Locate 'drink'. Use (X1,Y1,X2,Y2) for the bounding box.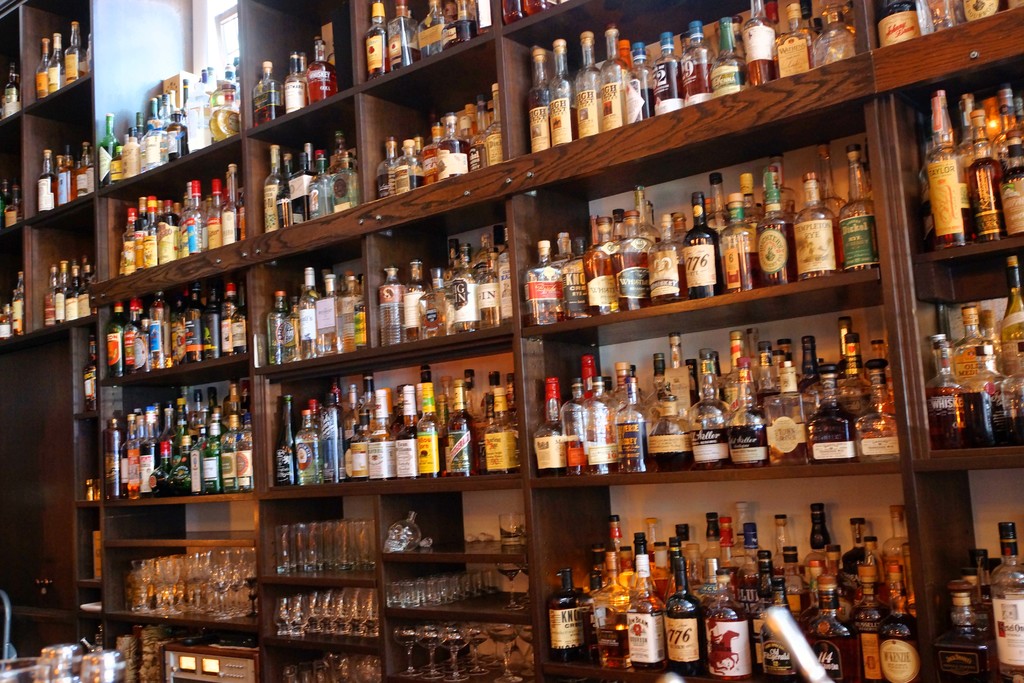
(369,424,395,477).
